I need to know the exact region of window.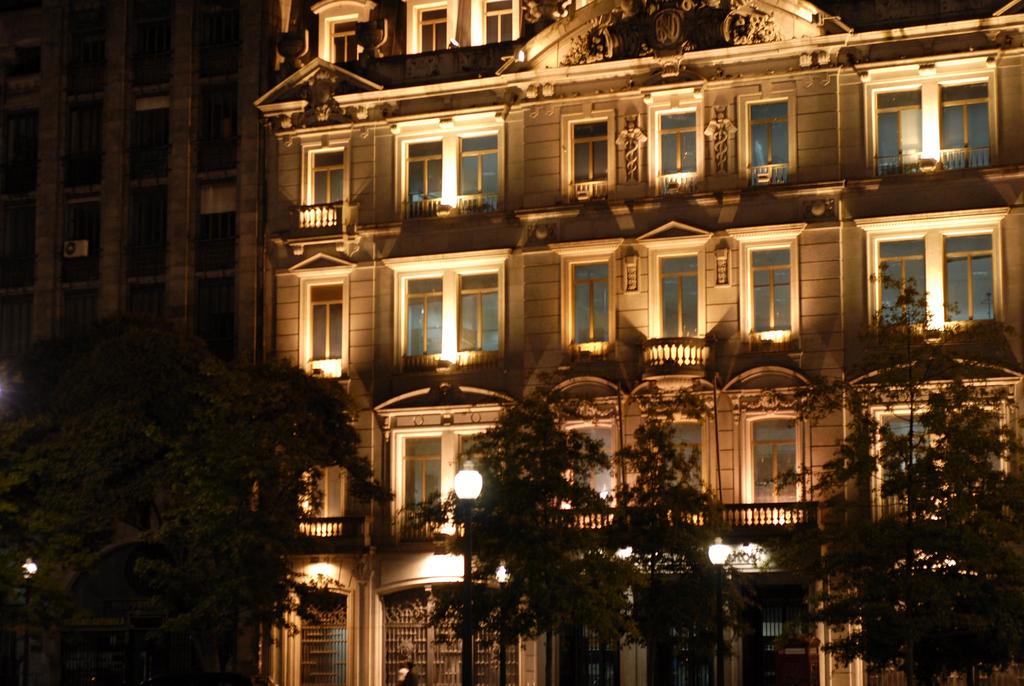
Region: bbox=[872, 215, 1004, 341].
